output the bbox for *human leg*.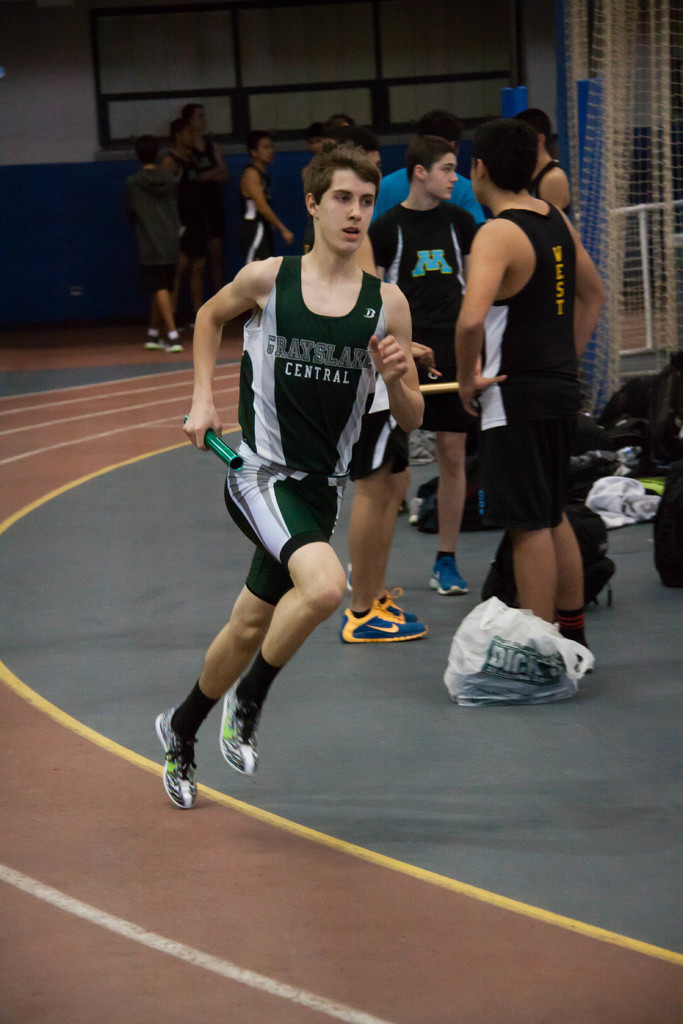
[x1=146, y1=483, x2=337, y2=808].
